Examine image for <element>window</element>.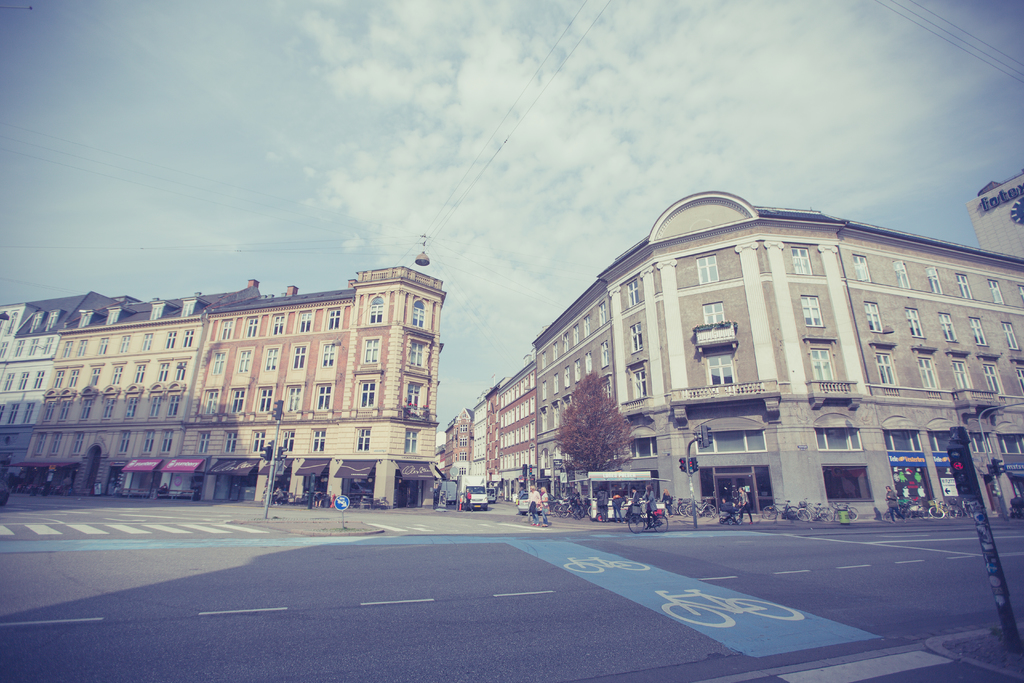
Examination result: 11,338,25,355.
